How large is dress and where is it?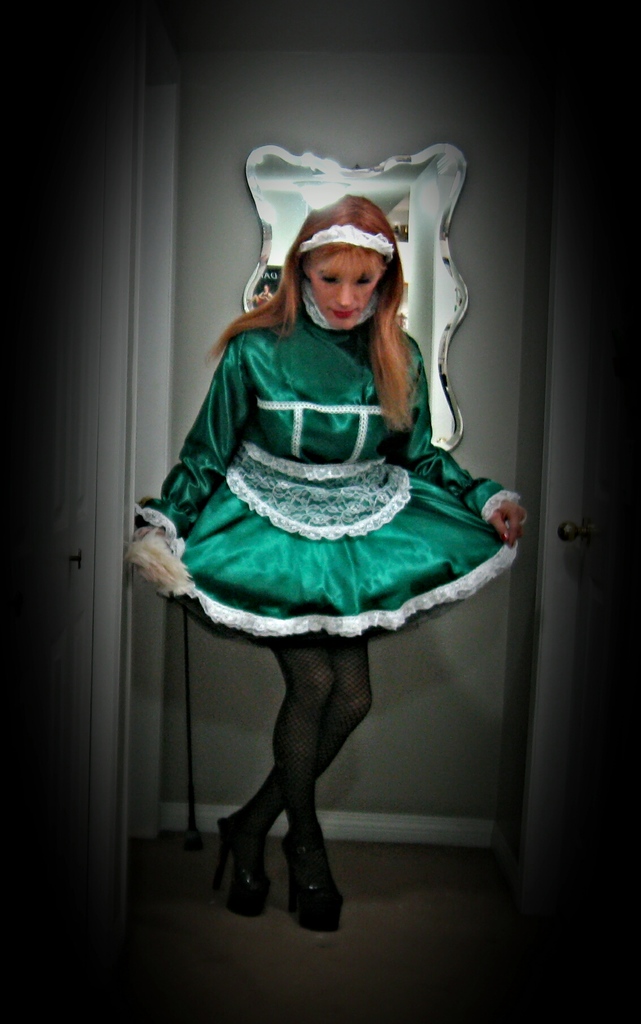
Bounding box: 131/286/524/645.
